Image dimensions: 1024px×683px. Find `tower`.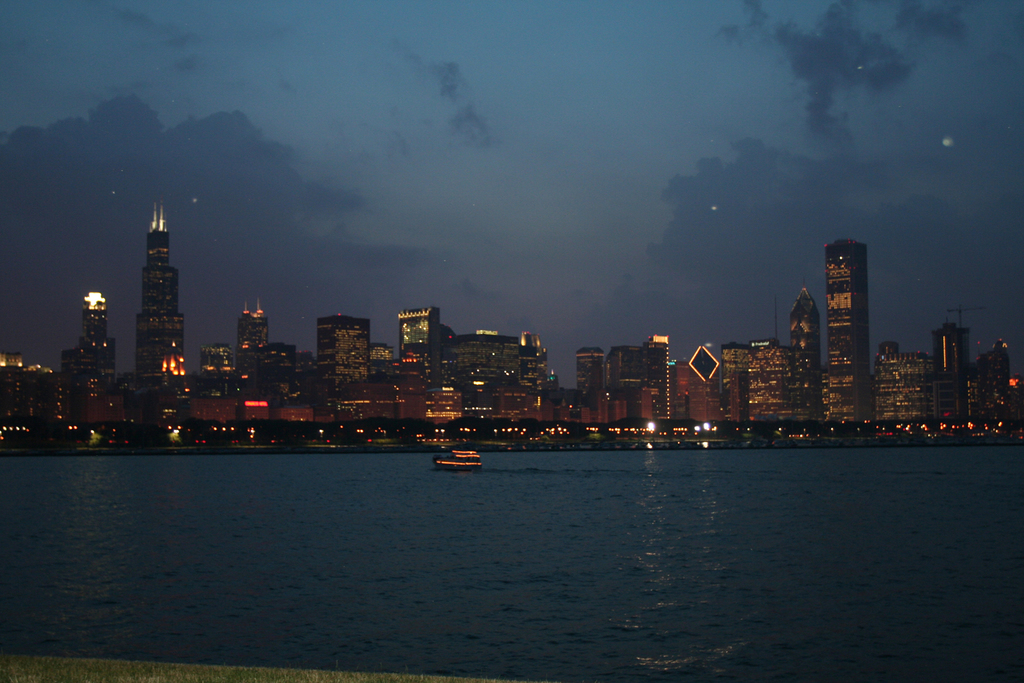
box(574, 350, 605, 407).
